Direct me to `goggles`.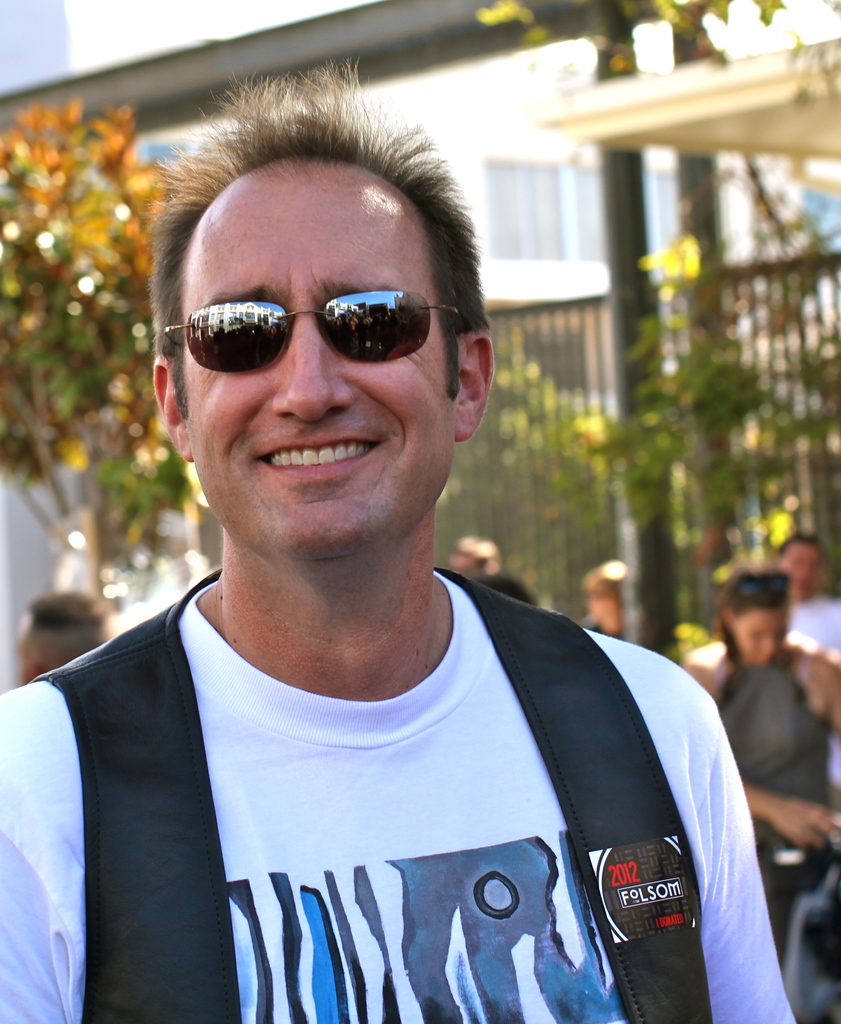
Direction: x1=177, y1=287, x2=429, y2=371.
